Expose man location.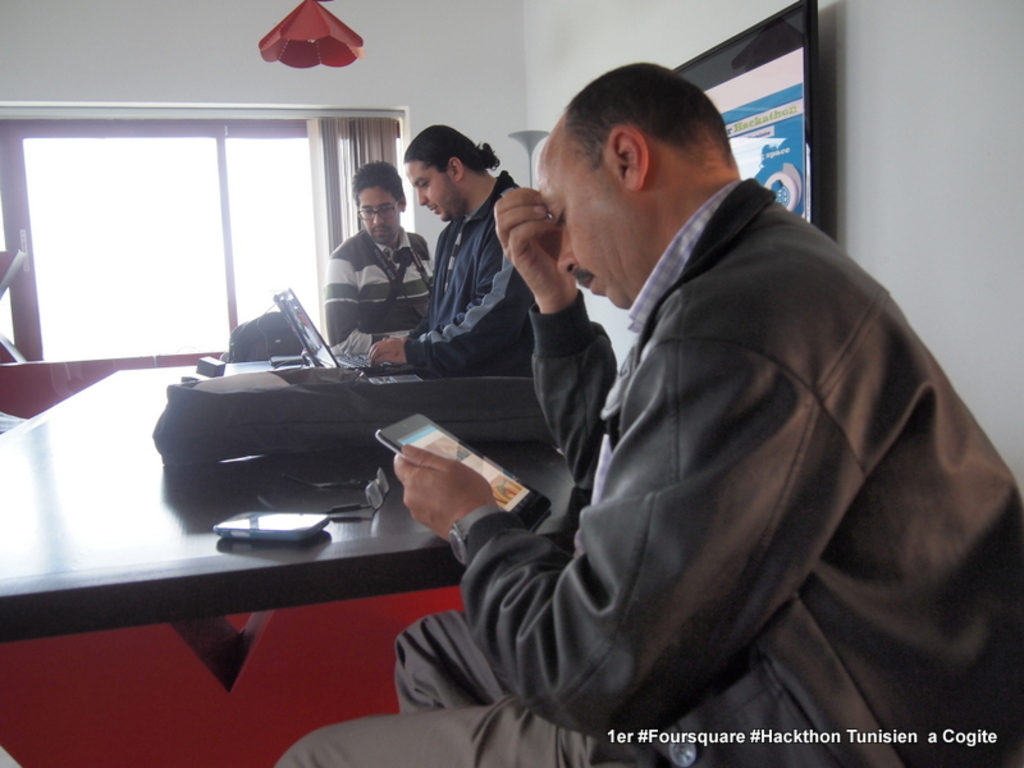
Exposed at left=366, top=124, right=536, bottom=378.
